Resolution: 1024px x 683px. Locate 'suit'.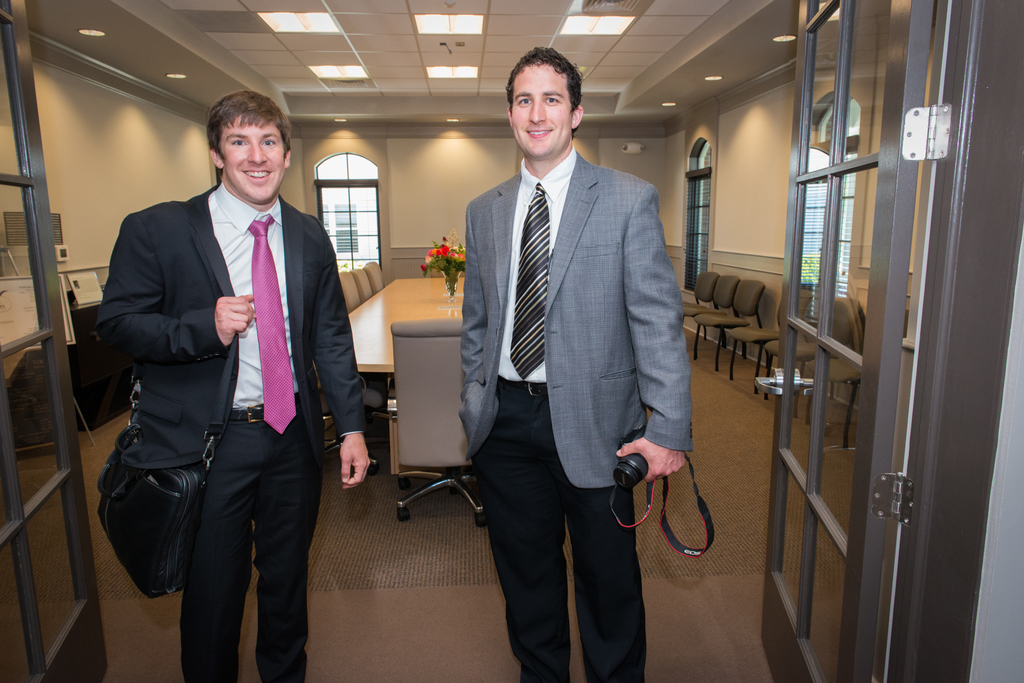
bbox=[99, 180, 362, 682].
